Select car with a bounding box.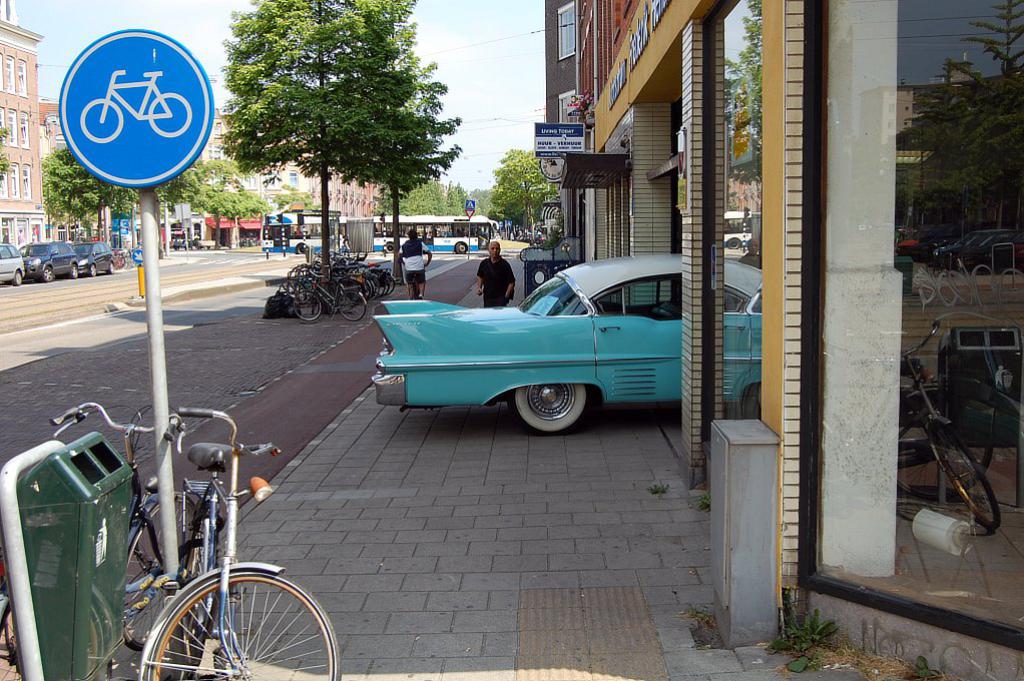
bbox=(69, 234, 121, 271).
